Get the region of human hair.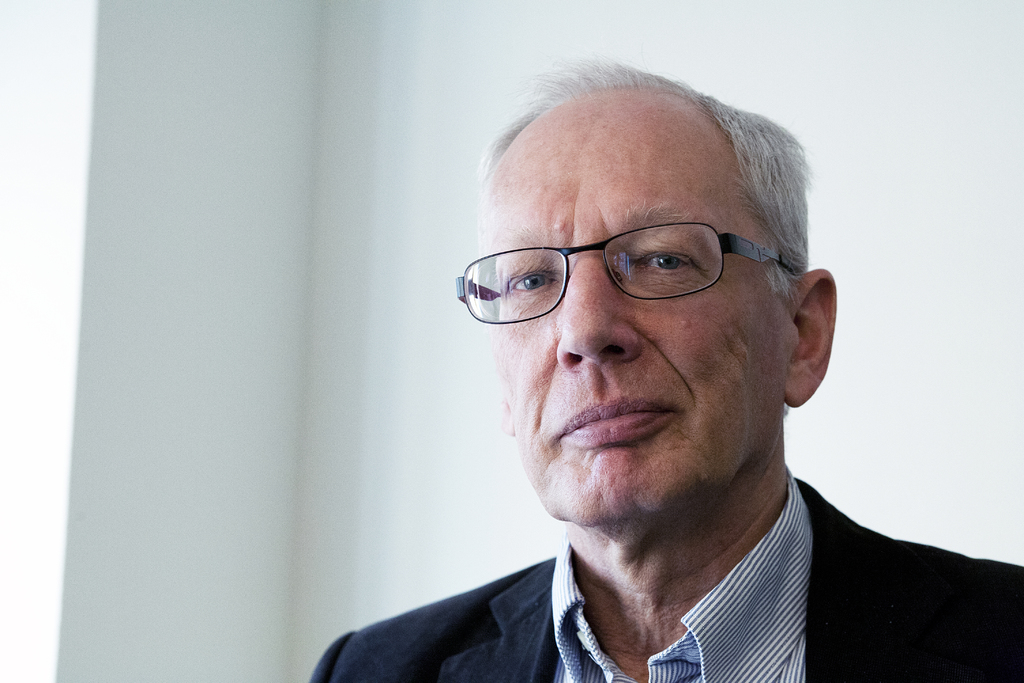
bbox=[468, 85, 814, 281].
